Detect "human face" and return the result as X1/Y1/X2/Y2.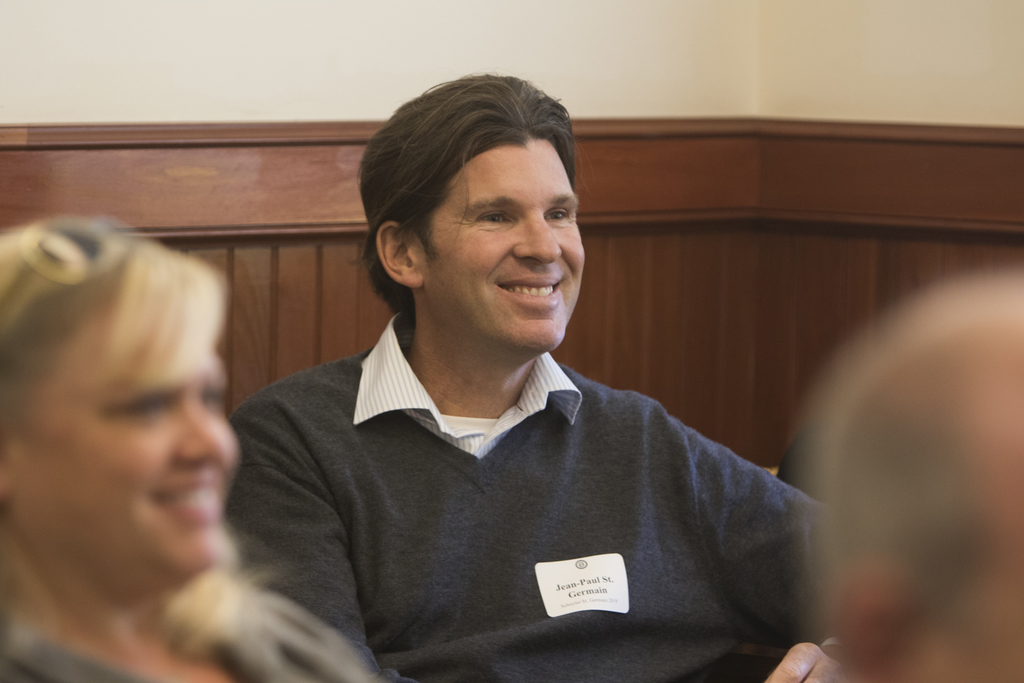
410/135/586/348.
